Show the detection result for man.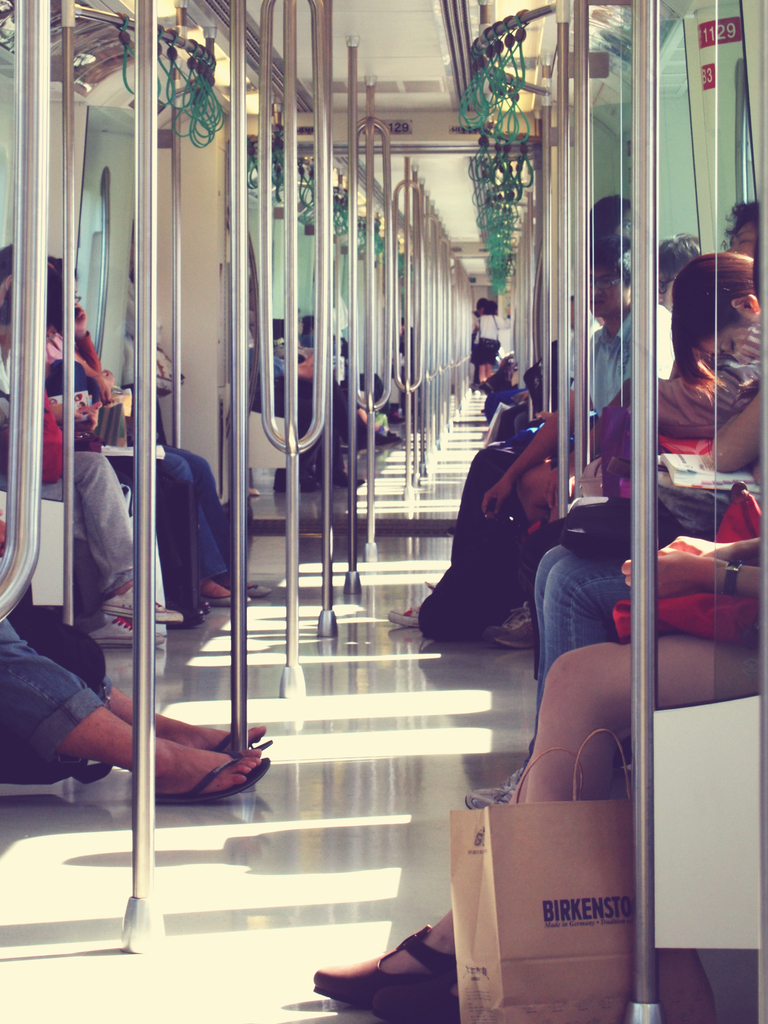
left=0, top=613, right=268, bottom=805.
